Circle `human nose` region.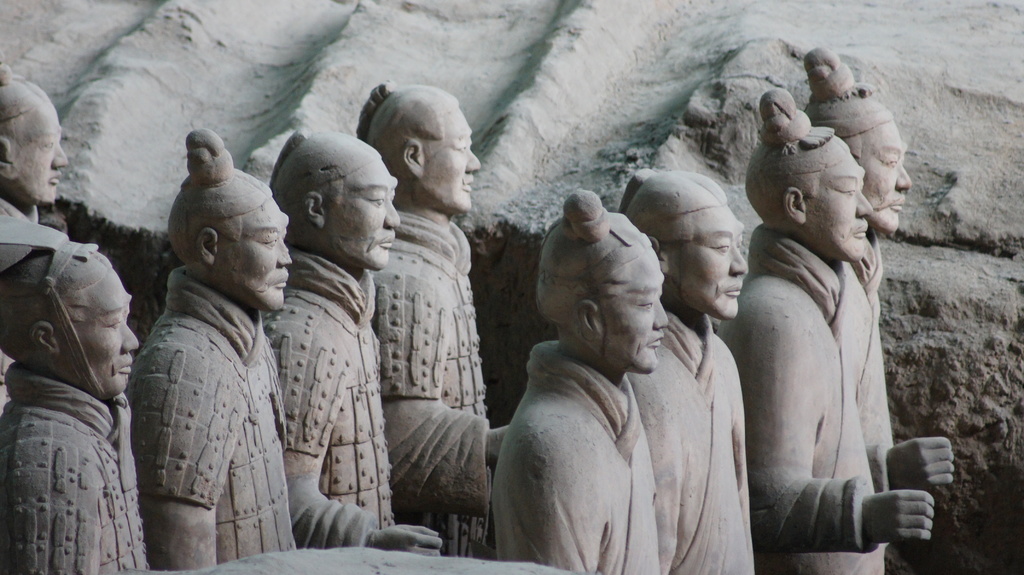
Region: rect(859, 191, 875, 216).
